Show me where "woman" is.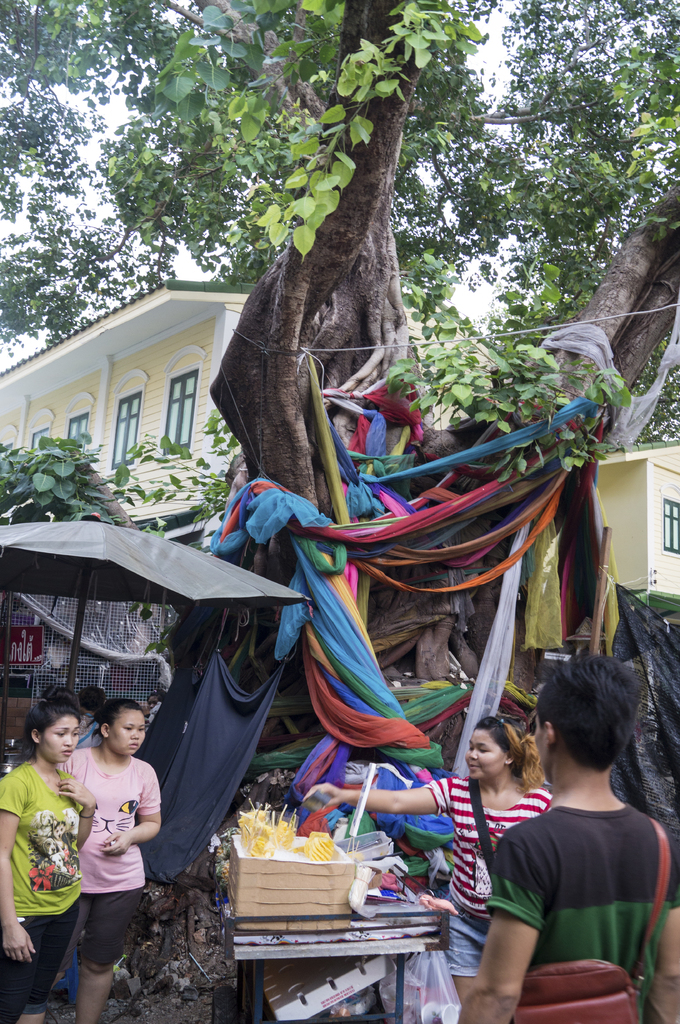
"woman" is at {"x1": 4, "y1": 700, "x2": 92, "y2": 986}.
